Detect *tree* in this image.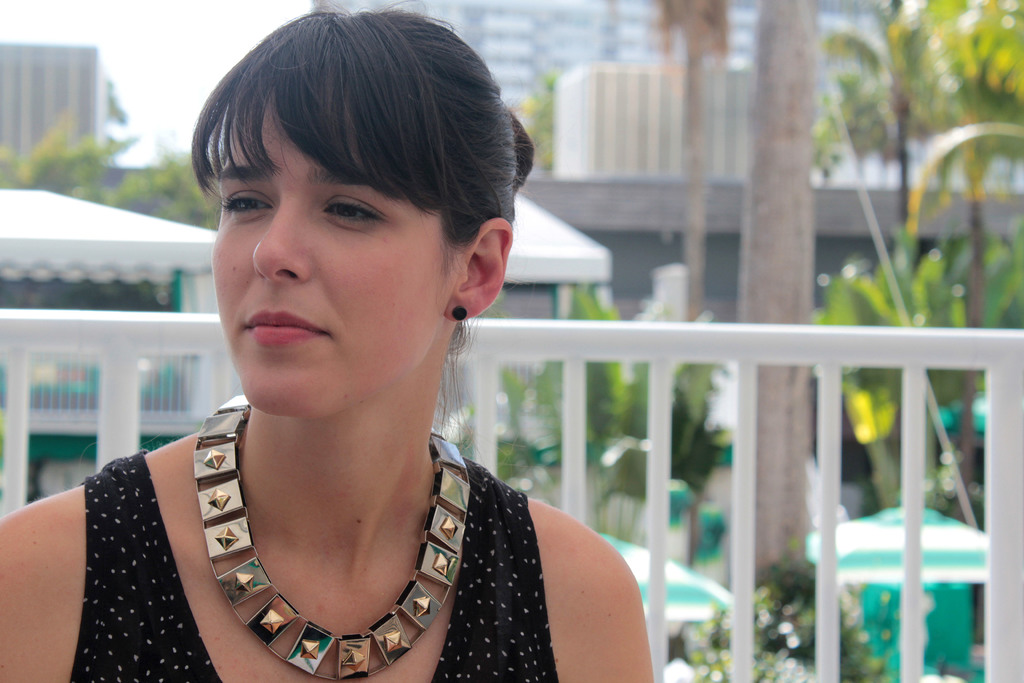
Detection: box(73, 146, 218, 264).
